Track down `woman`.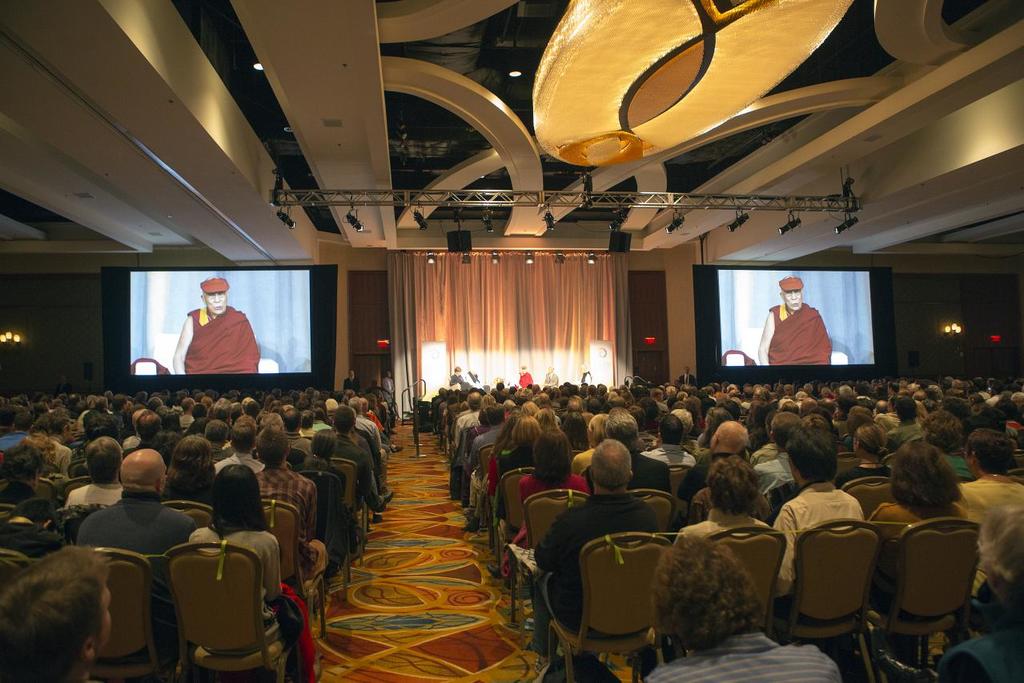
Tracked to box(863, 437, 964, 540).
